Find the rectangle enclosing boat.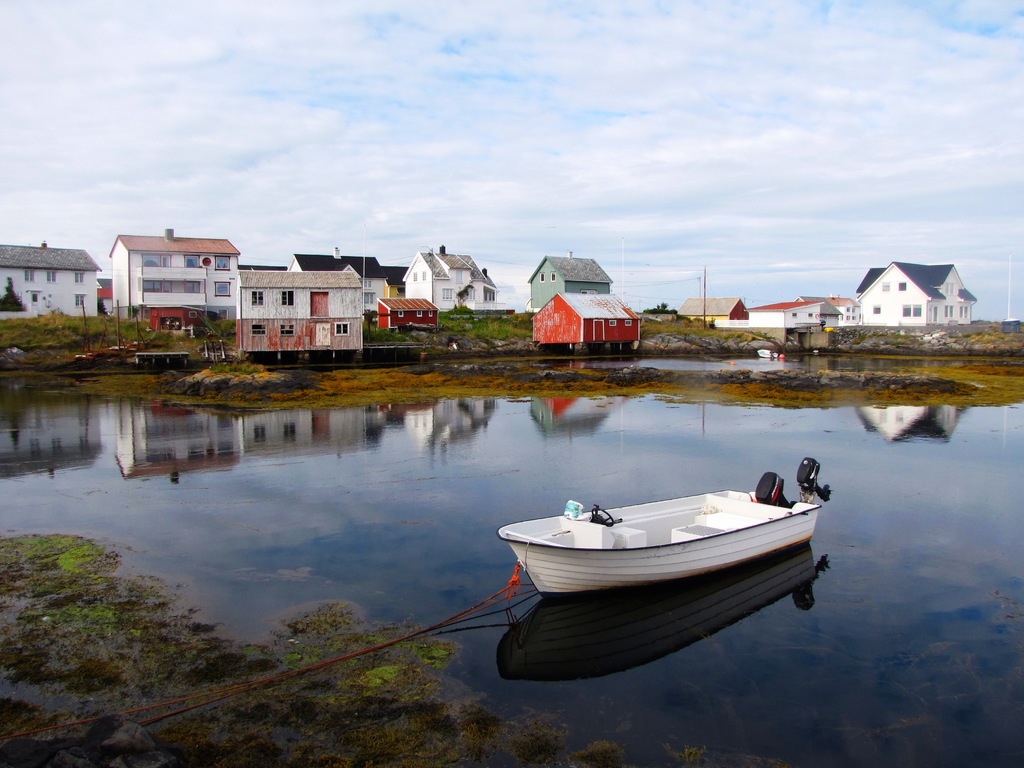
490,452,836,598.
